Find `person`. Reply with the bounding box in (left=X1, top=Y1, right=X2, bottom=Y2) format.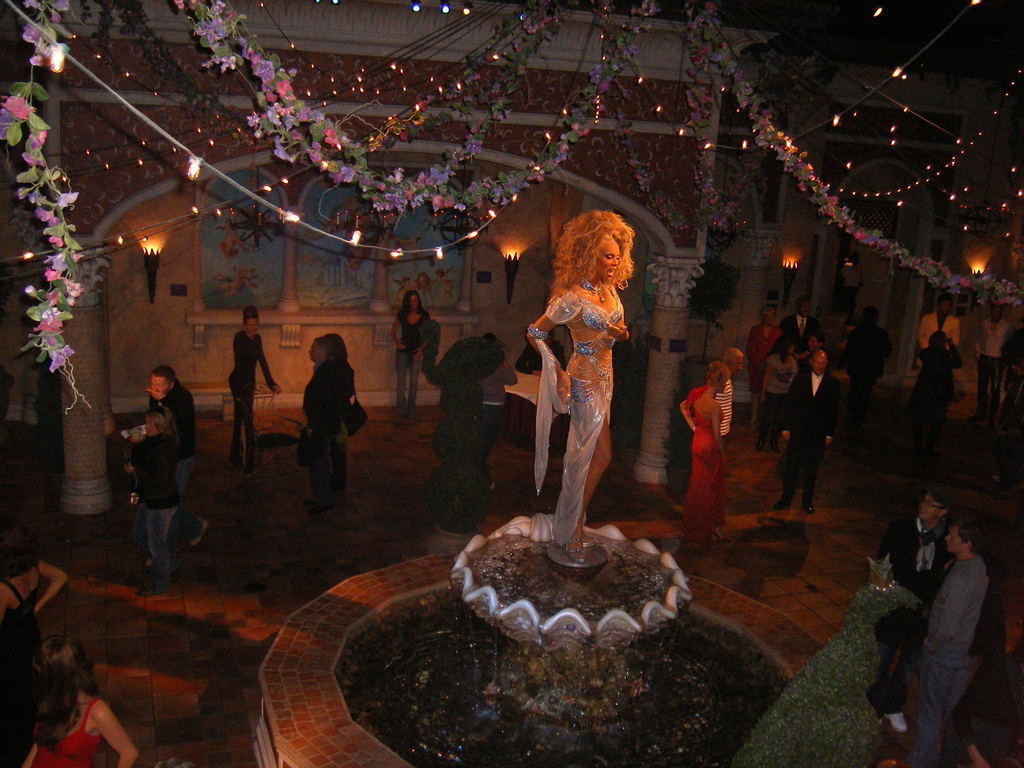
(left=108, top=368, right=192, bottom=575).
